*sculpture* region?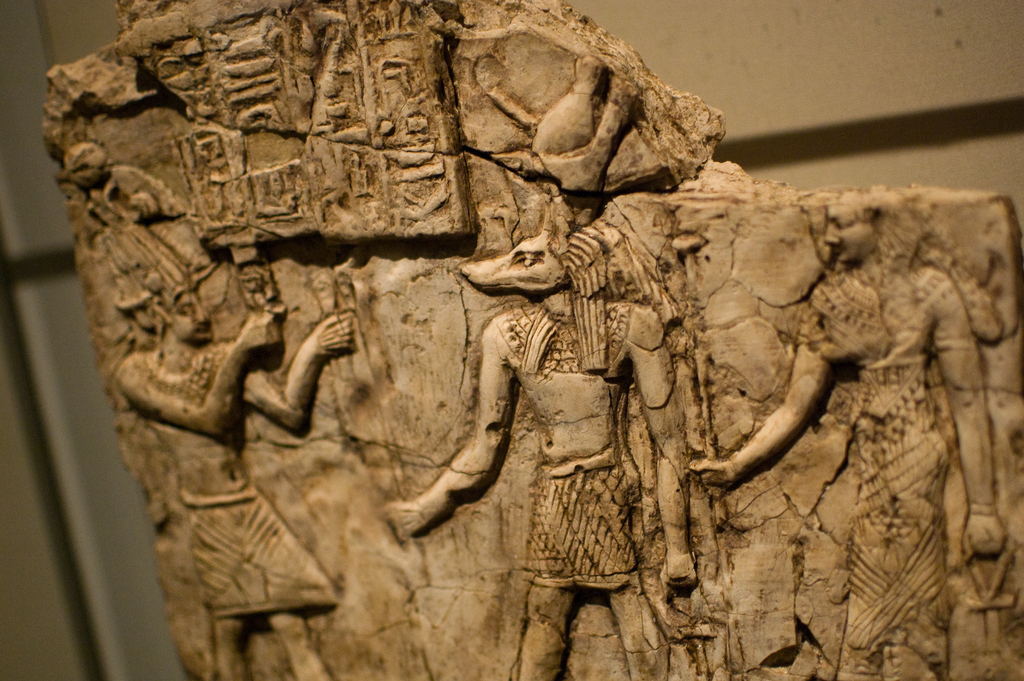
<bbox>70, 140, 356, 680</bbox>
